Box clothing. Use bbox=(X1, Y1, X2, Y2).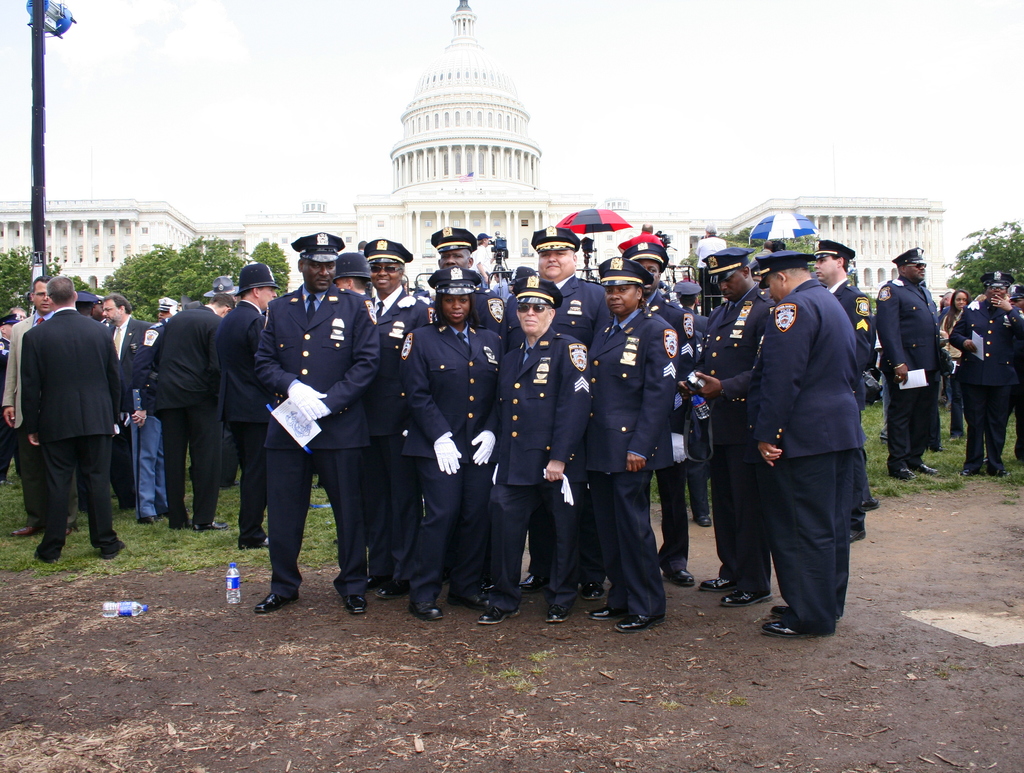
bbox=(933, 305, 969, 434).
